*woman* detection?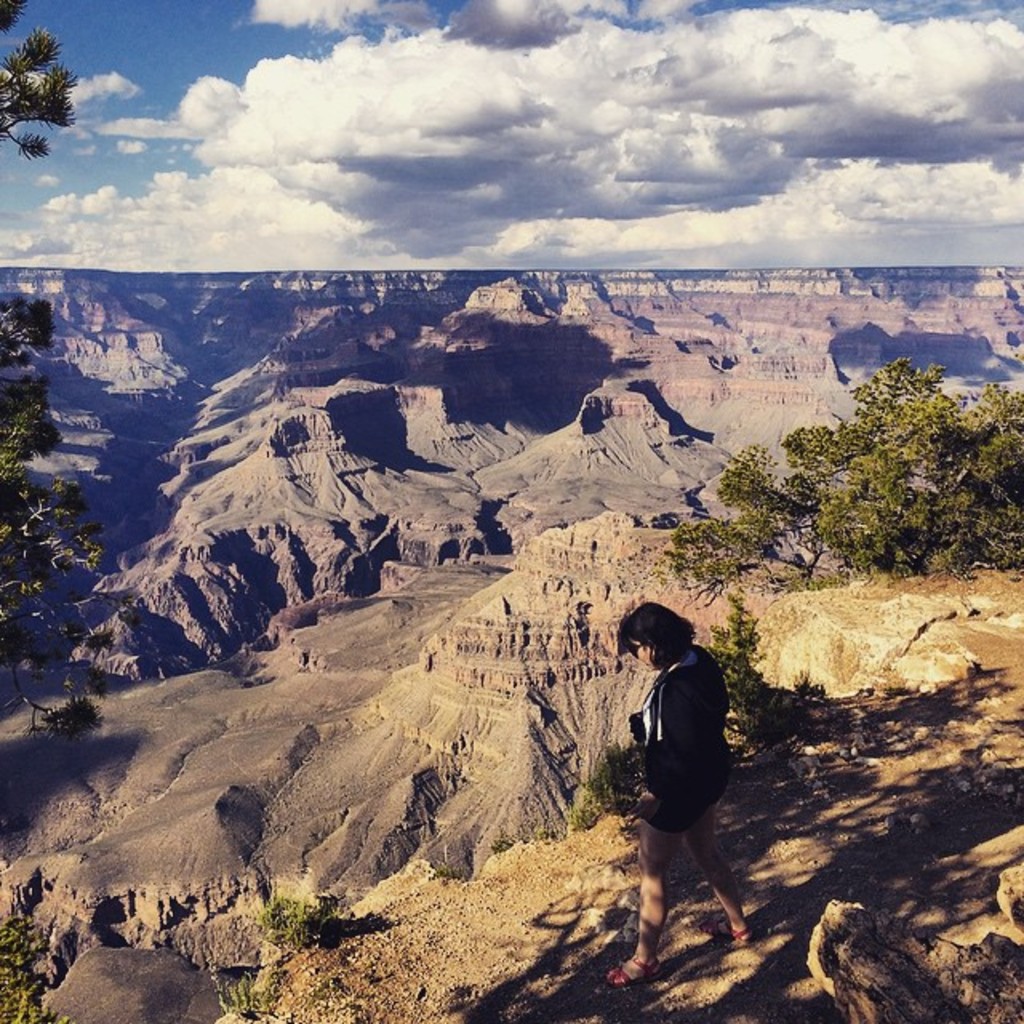
Rect(602, 595, 765, 989)
